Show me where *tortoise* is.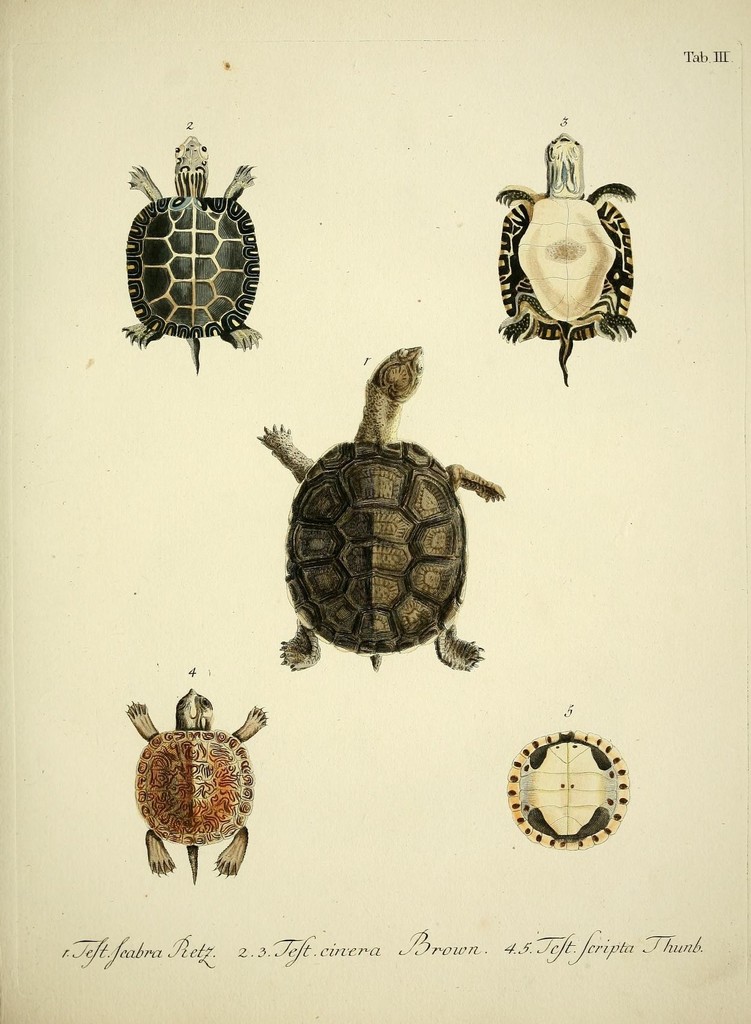
*tortoise* is at 256 335 513 692.
